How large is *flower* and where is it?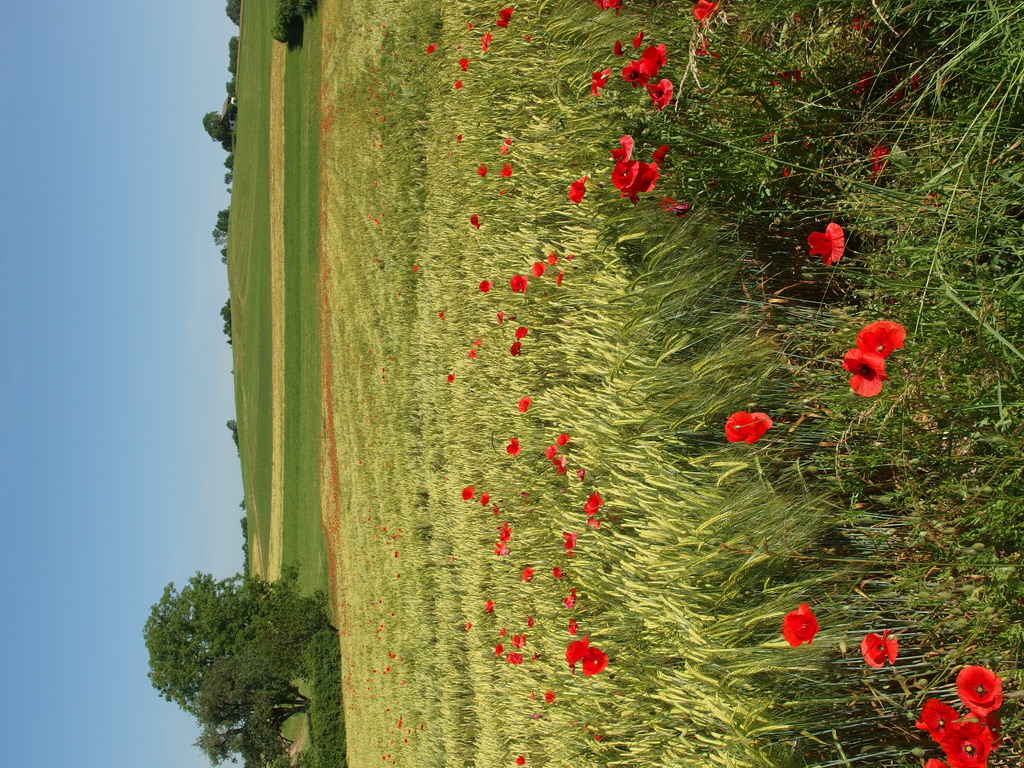
Bounding box: 588:66:607:95.
